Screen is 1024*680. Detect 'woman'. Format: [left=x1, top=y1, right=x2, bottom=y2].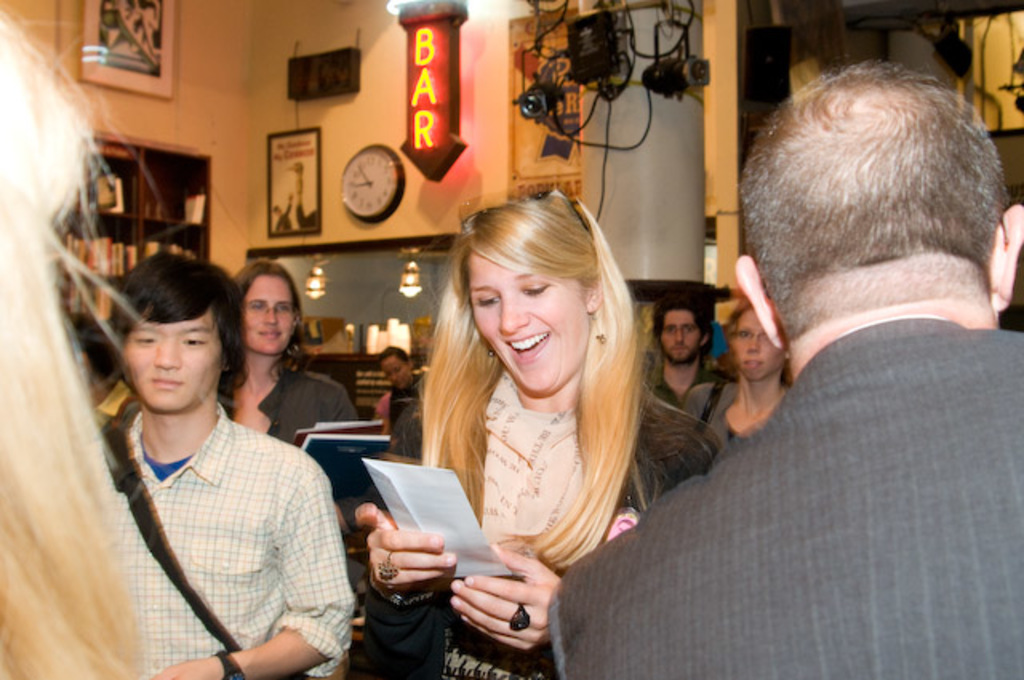
[left=341, top=195, right=723, bottom=678].
